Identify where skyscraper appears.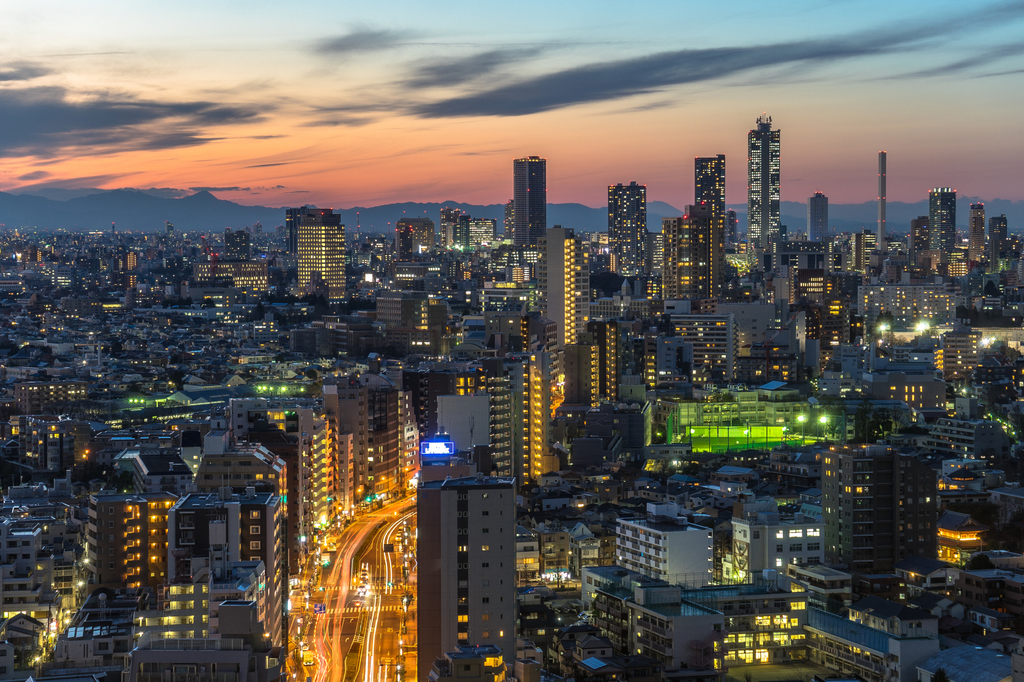
Appears at detection(296, 214, 352, 303).
